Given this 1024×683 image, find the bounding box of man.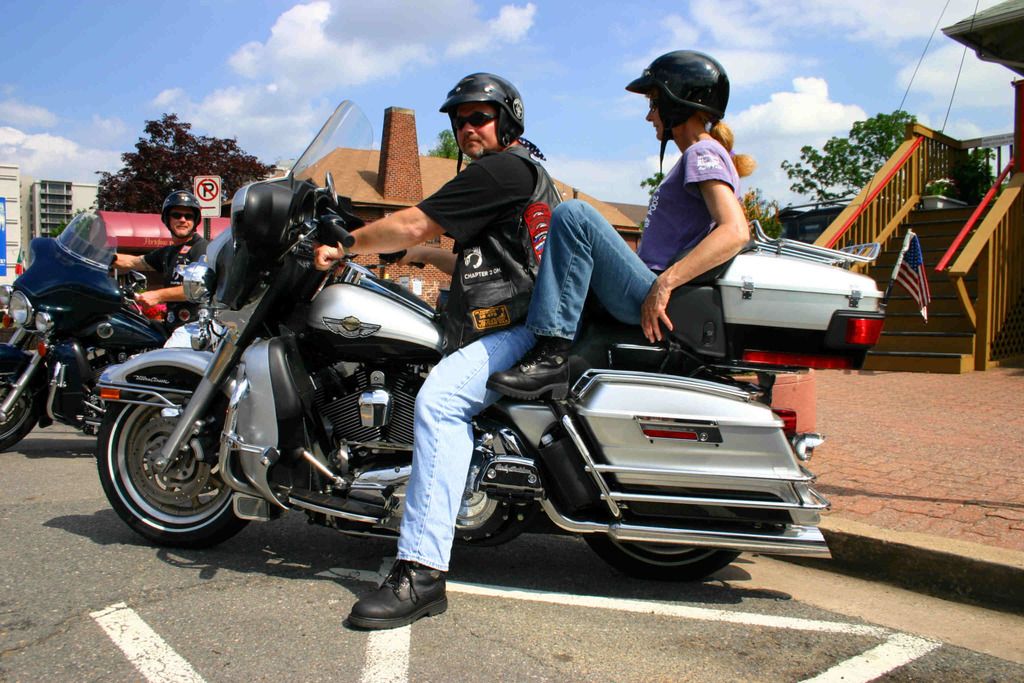
314,70,561,630.
